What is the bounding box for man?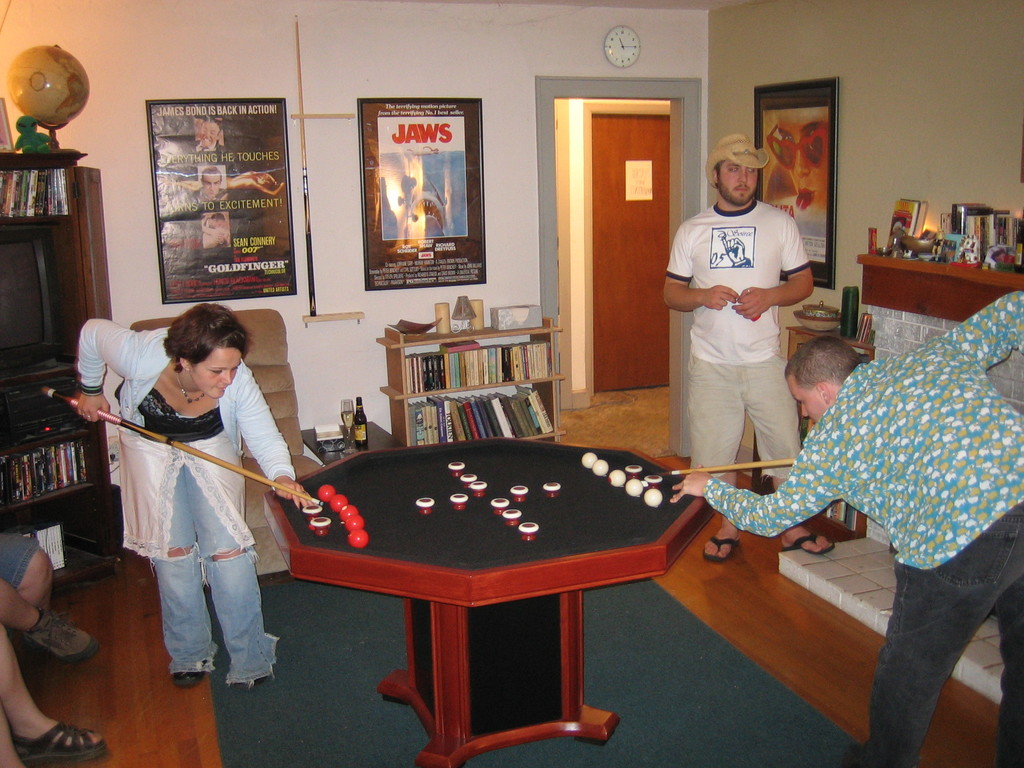
crop(198, 168, 230, 198).
